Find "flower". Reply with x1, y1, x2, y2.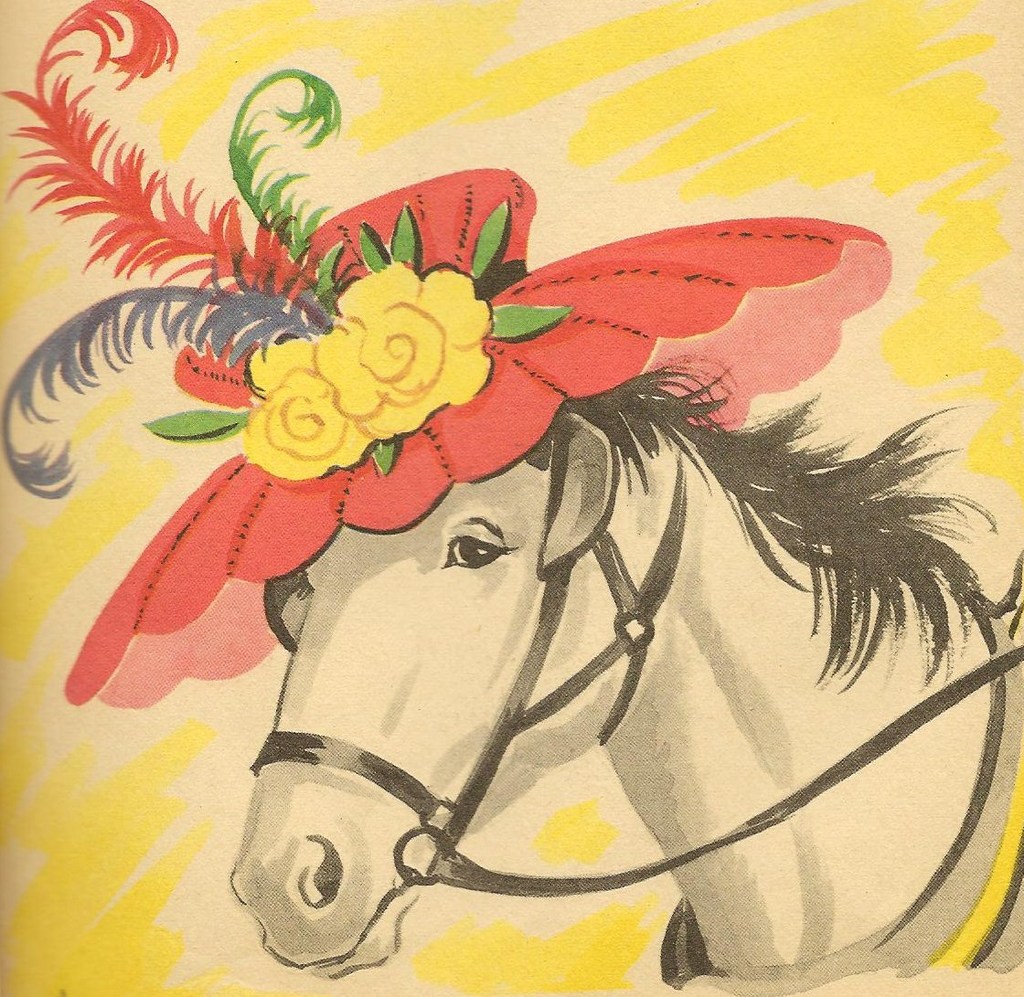
240, 332, 377, 478.
